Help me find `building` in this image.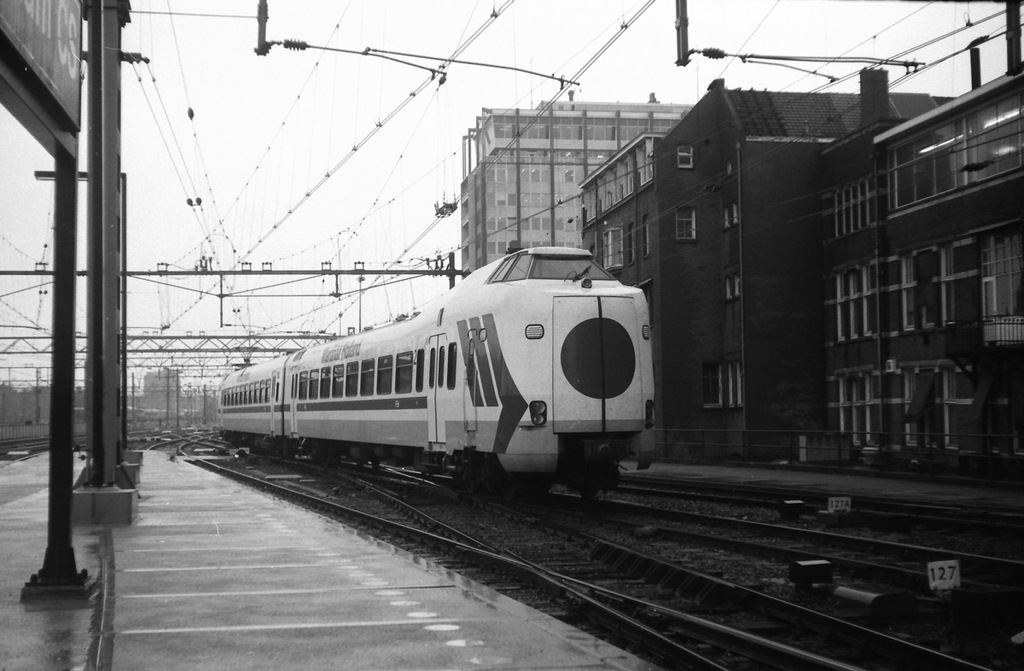
Found it: [455, 97, 698, 283].
